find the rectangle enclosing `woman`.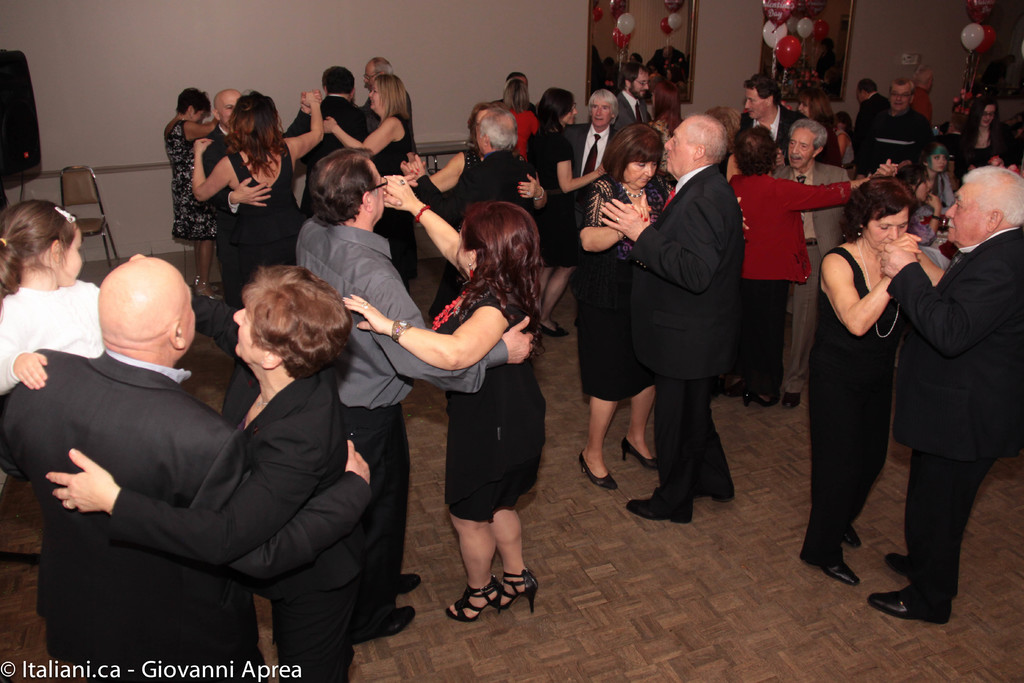
<box>952,94,1016,187</box>.
